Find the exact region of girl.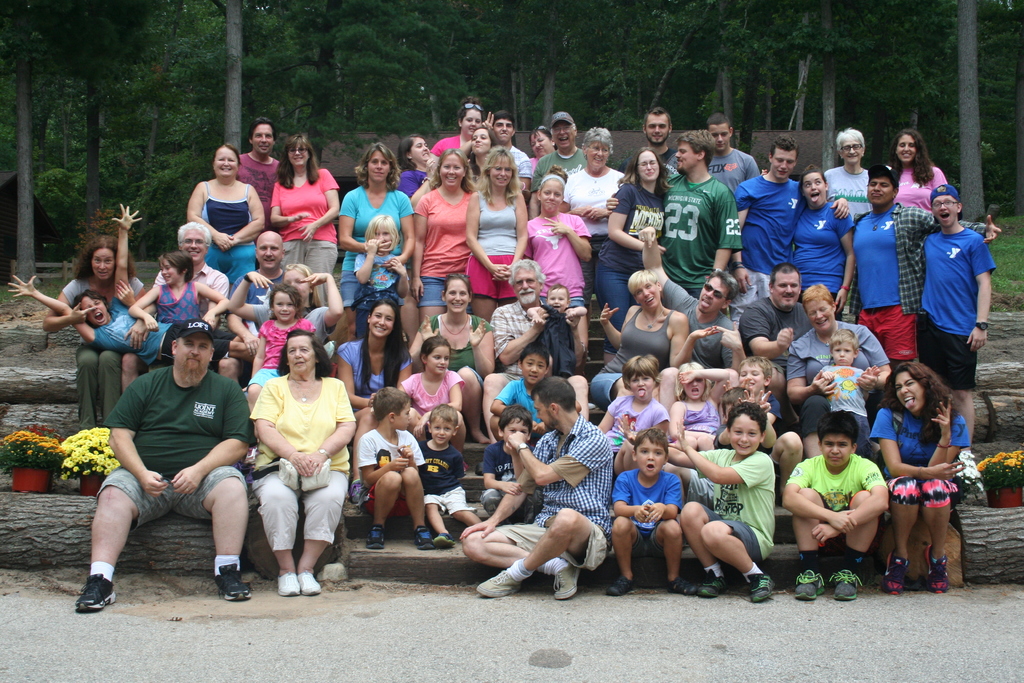
Exact region: [402,336,463,450].
